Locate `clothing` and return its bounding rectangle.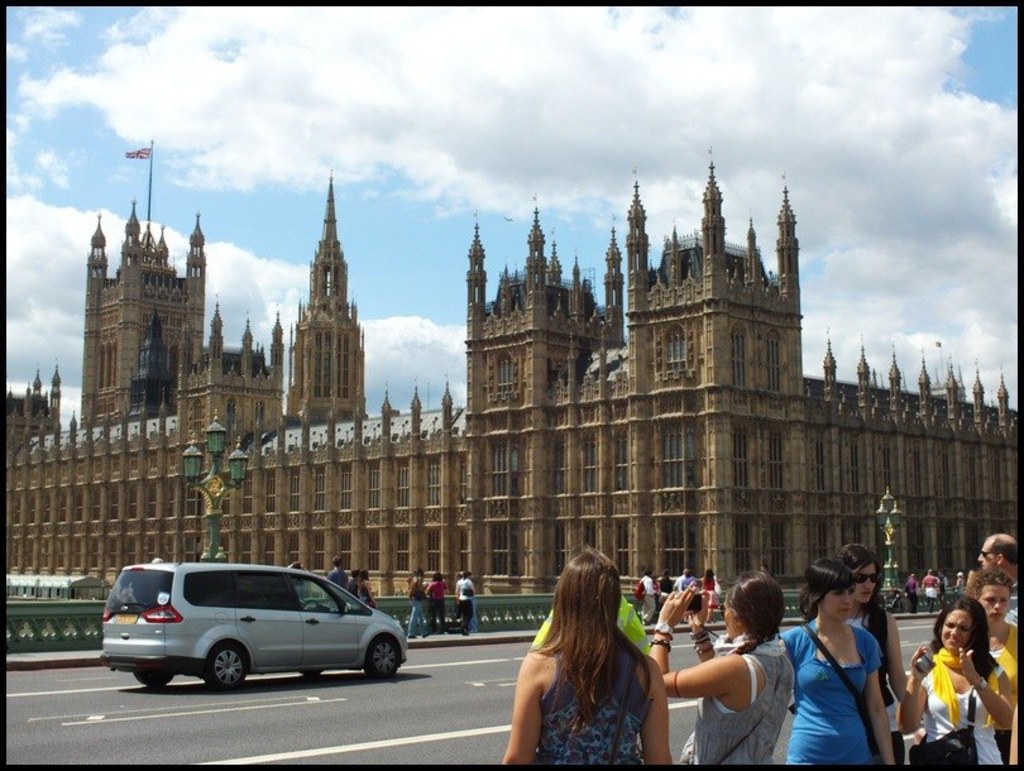
bbox=[426, 578, 449, 633].
